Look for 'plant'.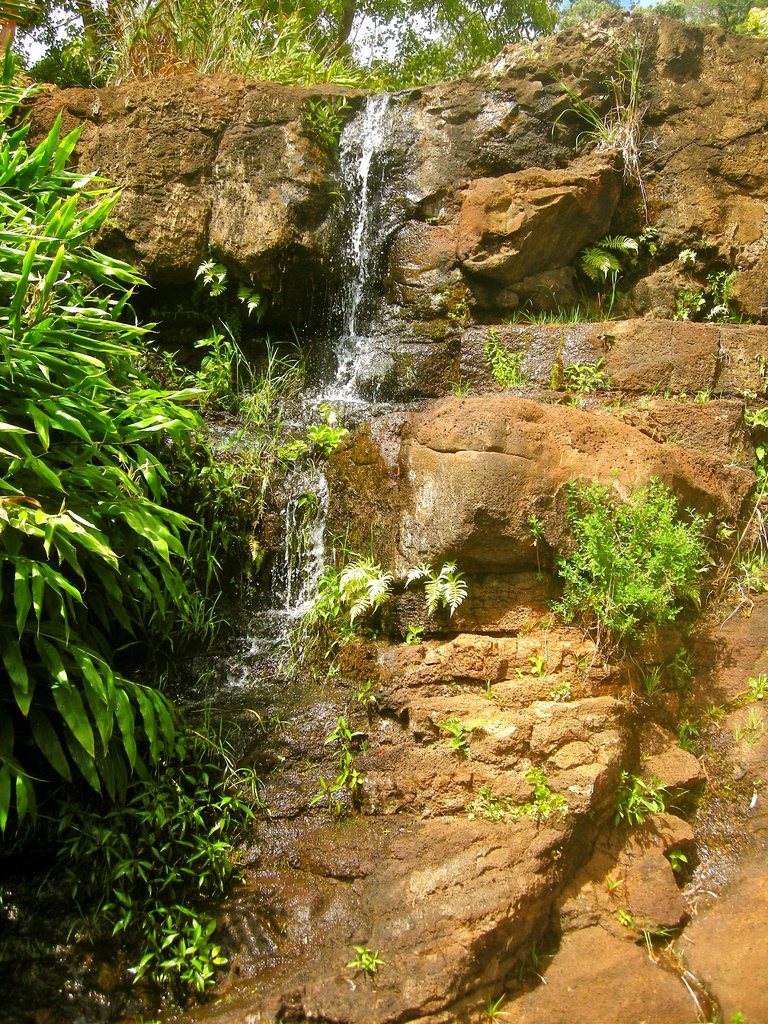
Found: crop(754, 354, 767, 378).
